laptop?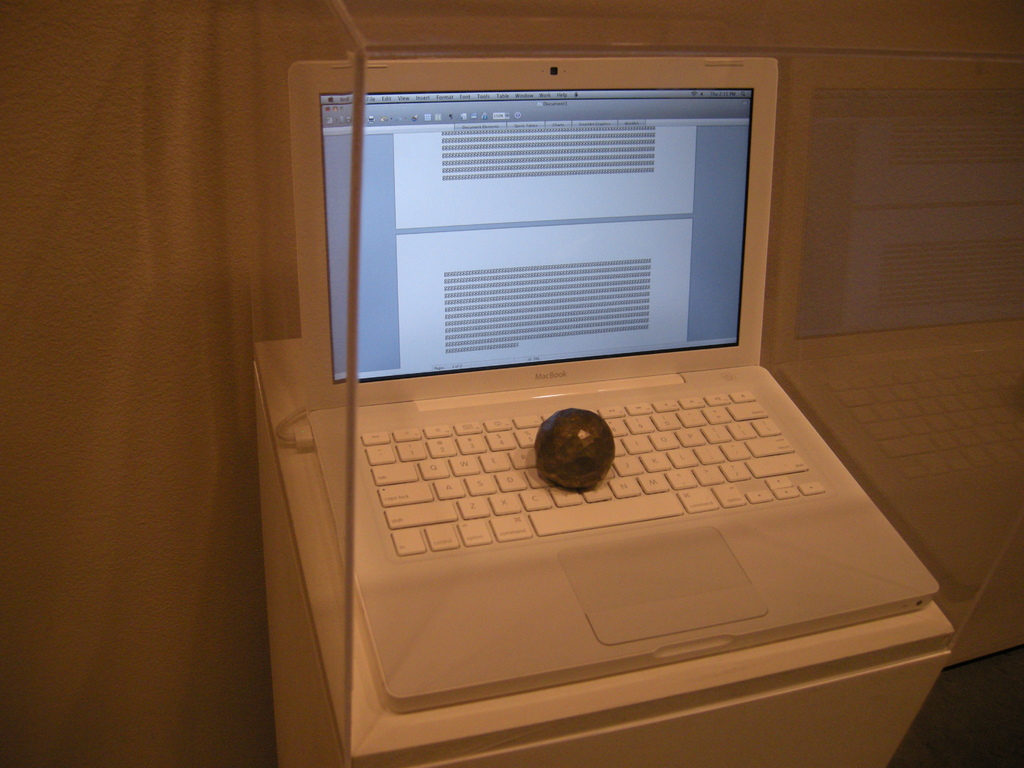
detection(276, 51, 916, 738)
